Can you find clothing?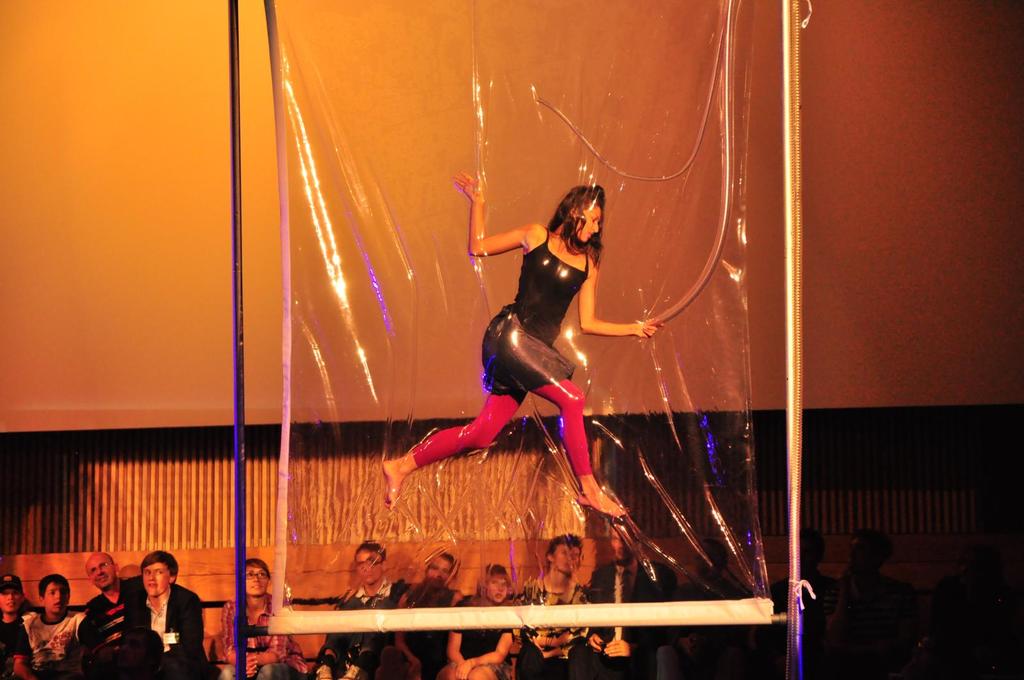
Yes, bounding box: box=[114, 582, 198, 672].
